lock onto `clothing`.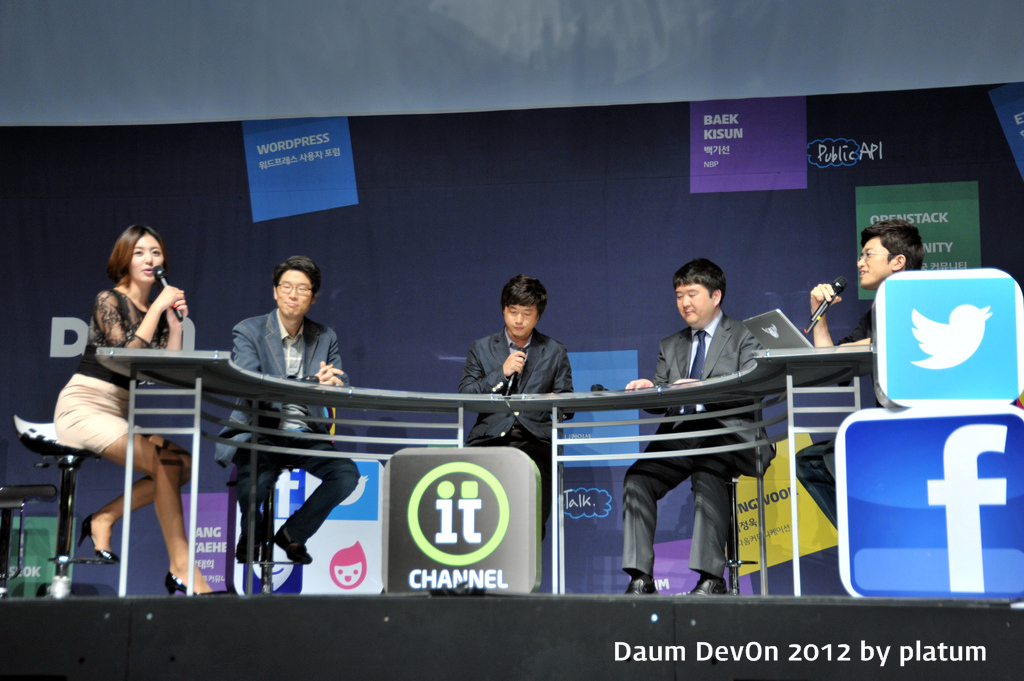
Locked: l=618, t=310, r=776, b=580.
